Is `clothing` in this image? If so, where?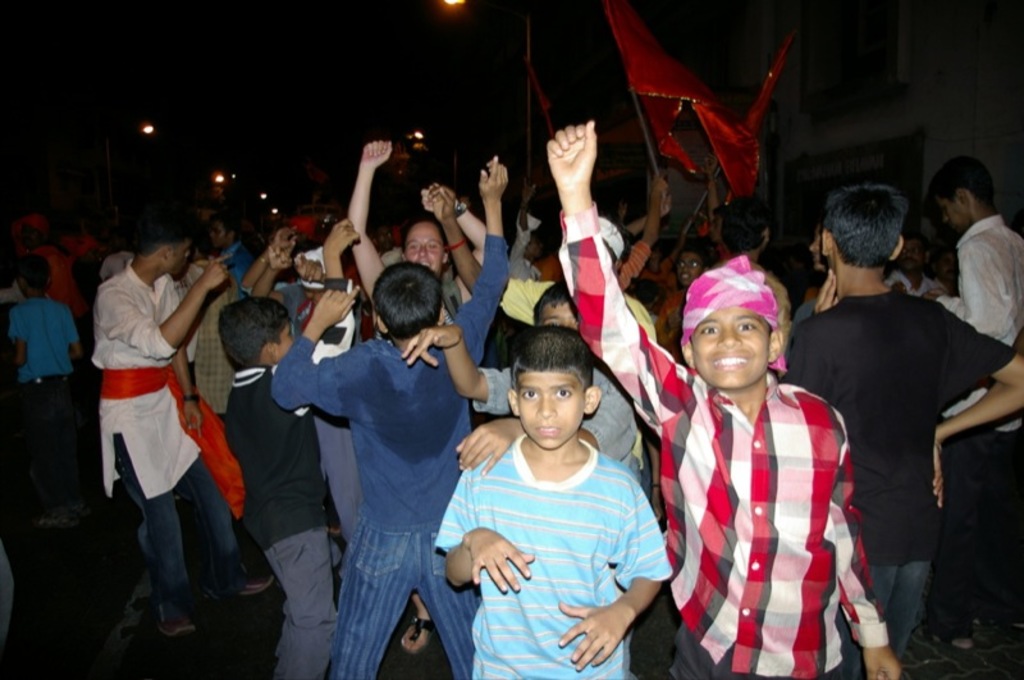
Yes, at detection(447, 400, 671, 665).
